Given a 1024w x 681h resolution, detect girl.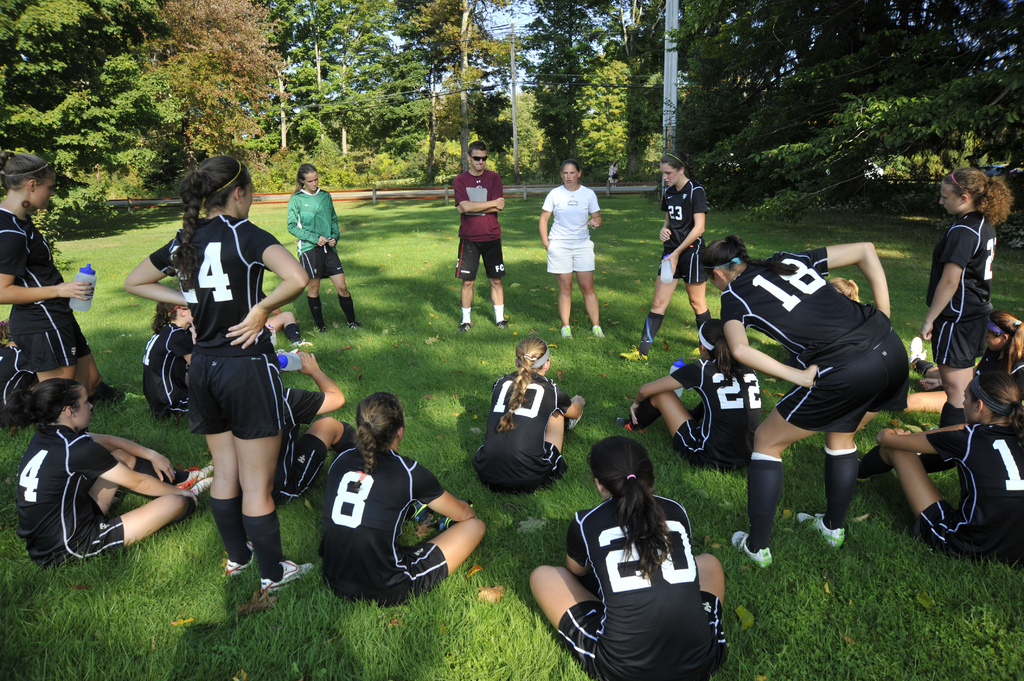
<box>705,236,906,569</box>.
